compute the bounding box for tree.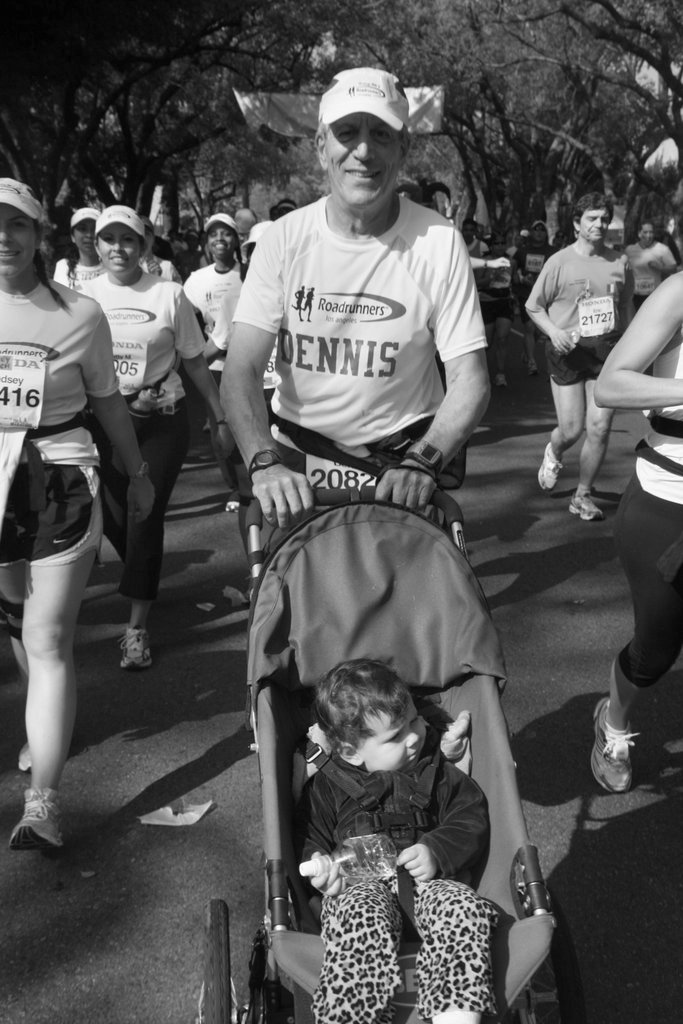
x1=0 y1=0 x2=682 y2=223.
